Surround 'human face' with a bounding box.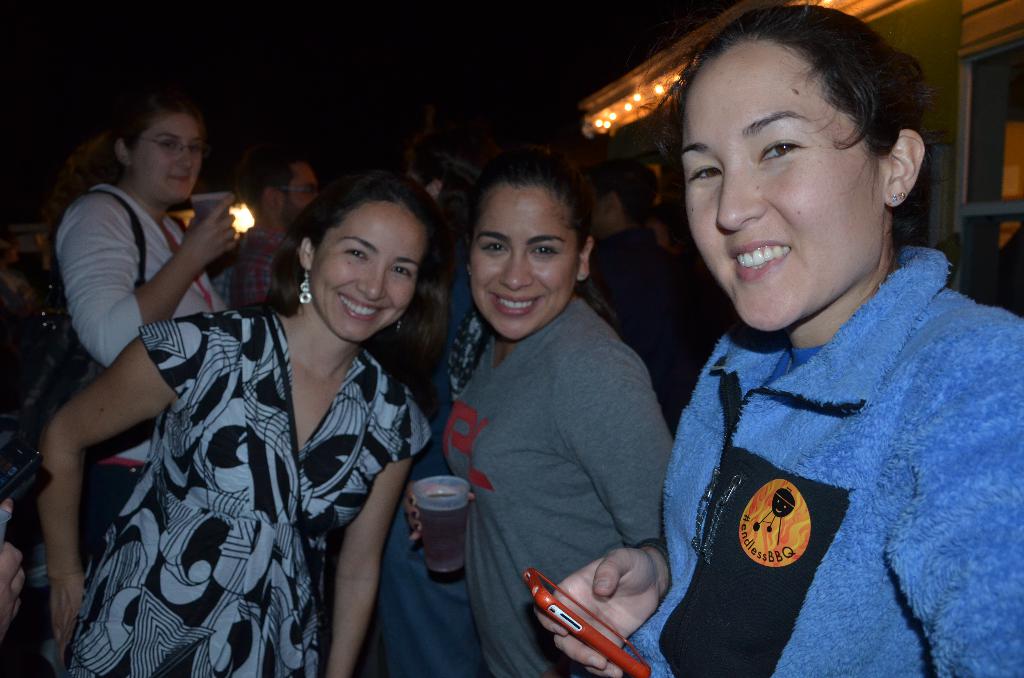
l=309, t=200, r=426, b=337.
